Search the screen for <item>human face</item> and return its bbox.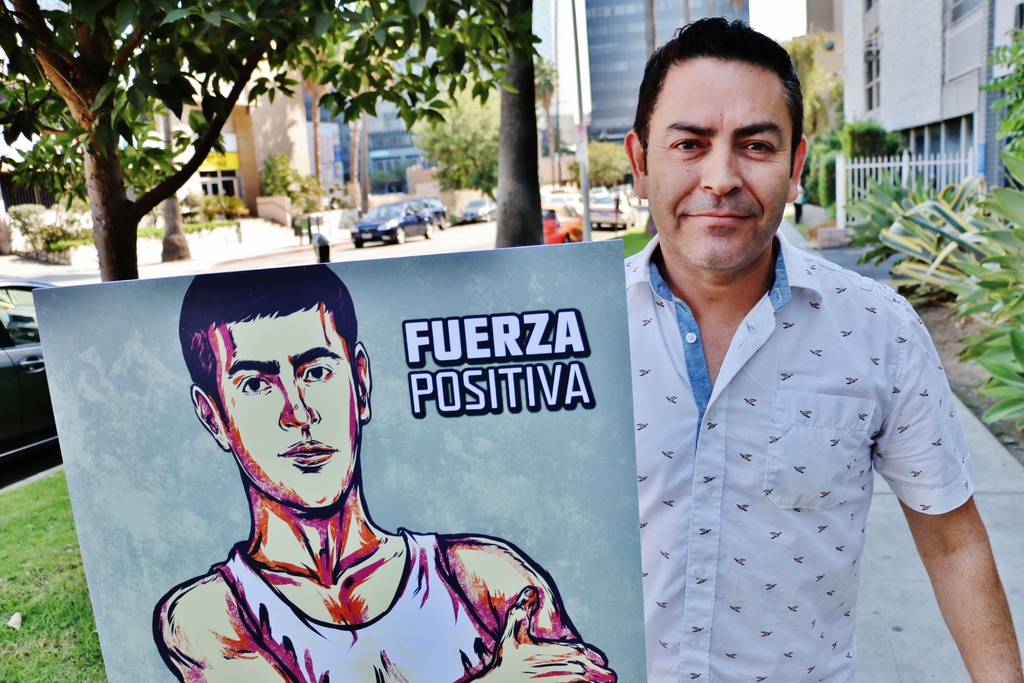
Found: <region>645, 59, 790, 268</region>.
